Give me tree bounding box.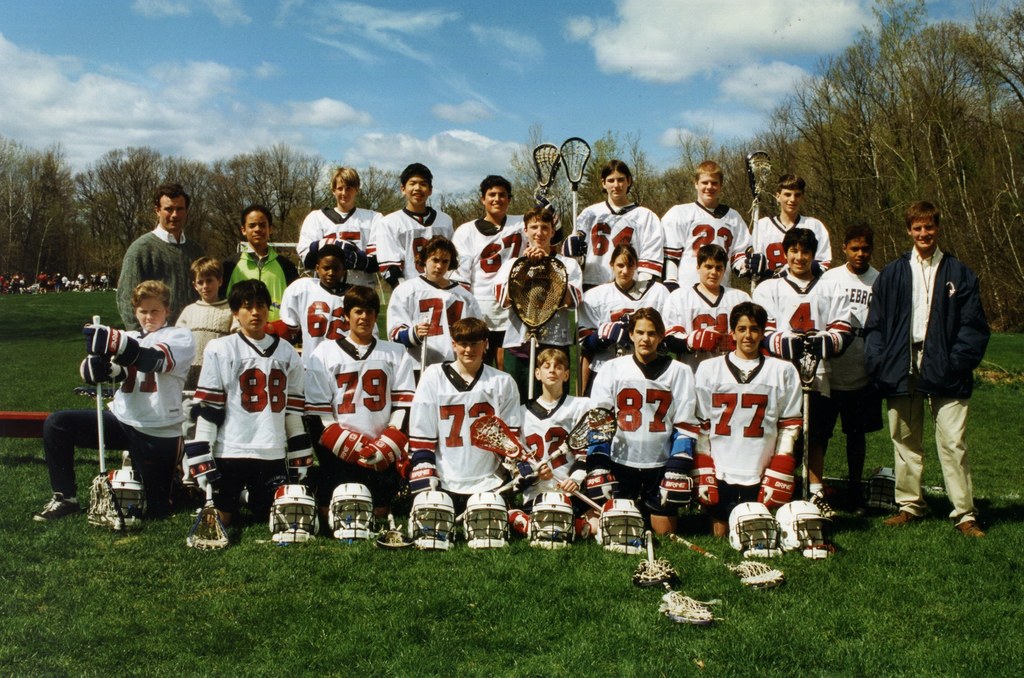
596/0/1023/338.
